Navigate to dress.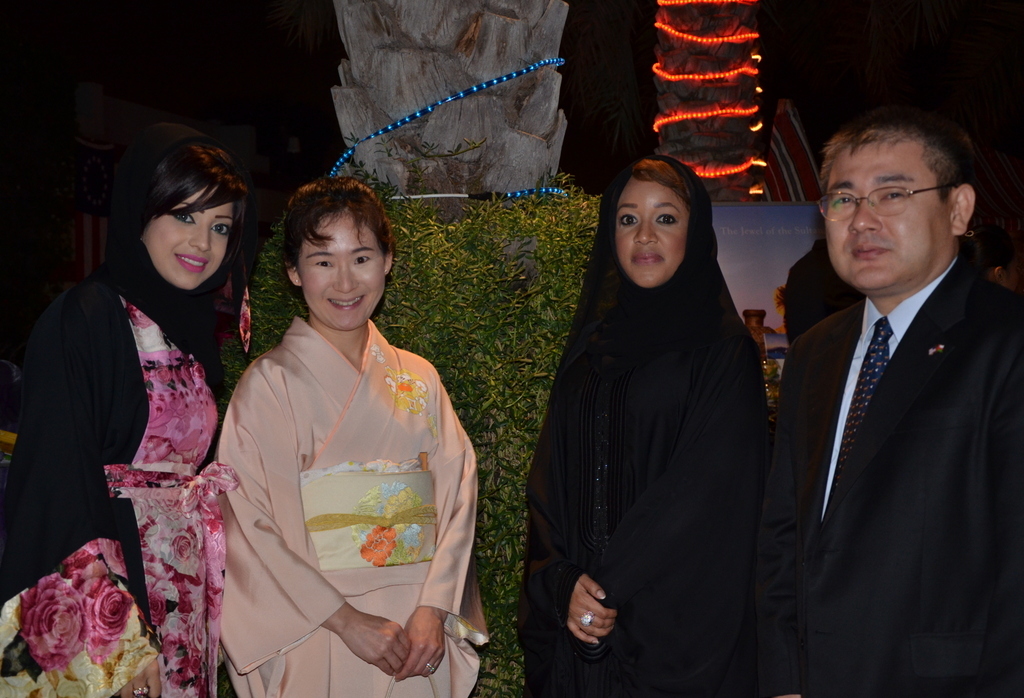
Navigation target: bbox=(211, 314, 491, 697).
